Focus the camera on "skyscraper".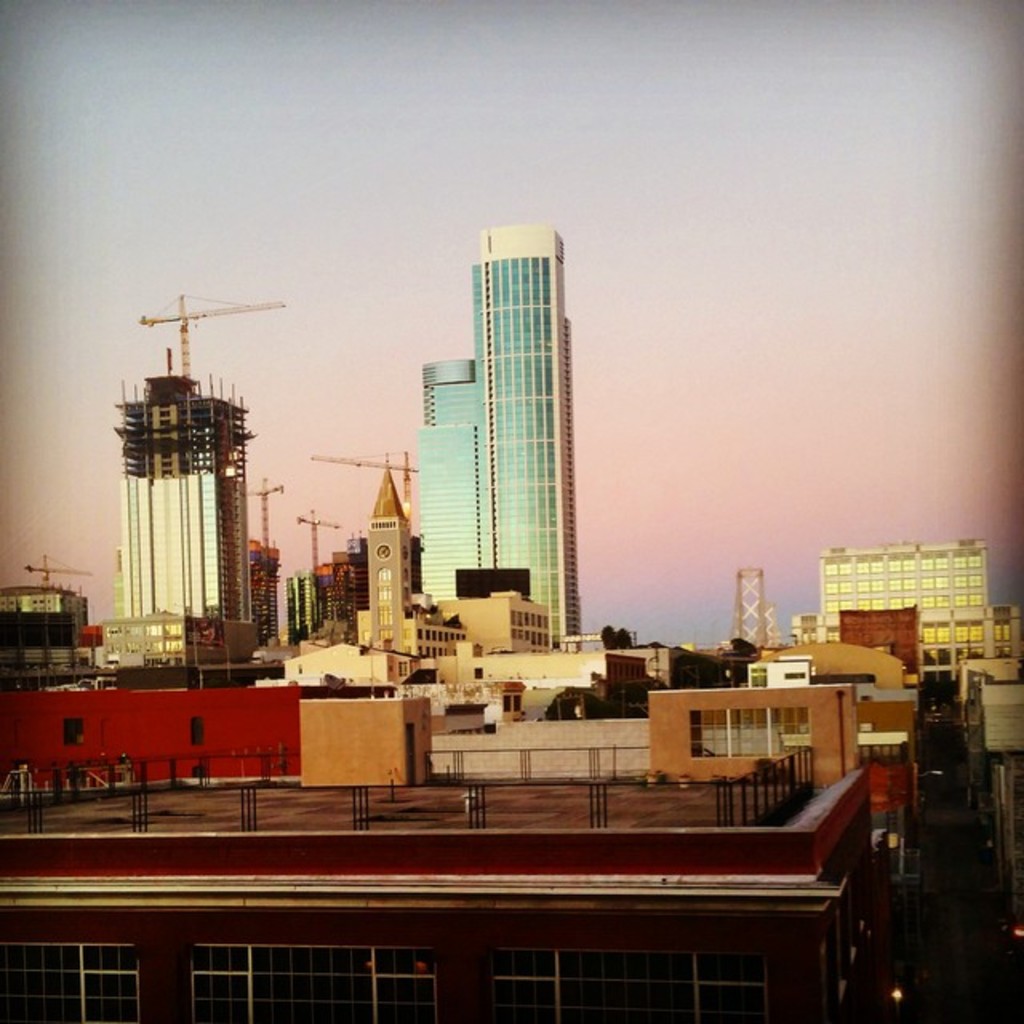
Focus region: 102 344 256 685.
